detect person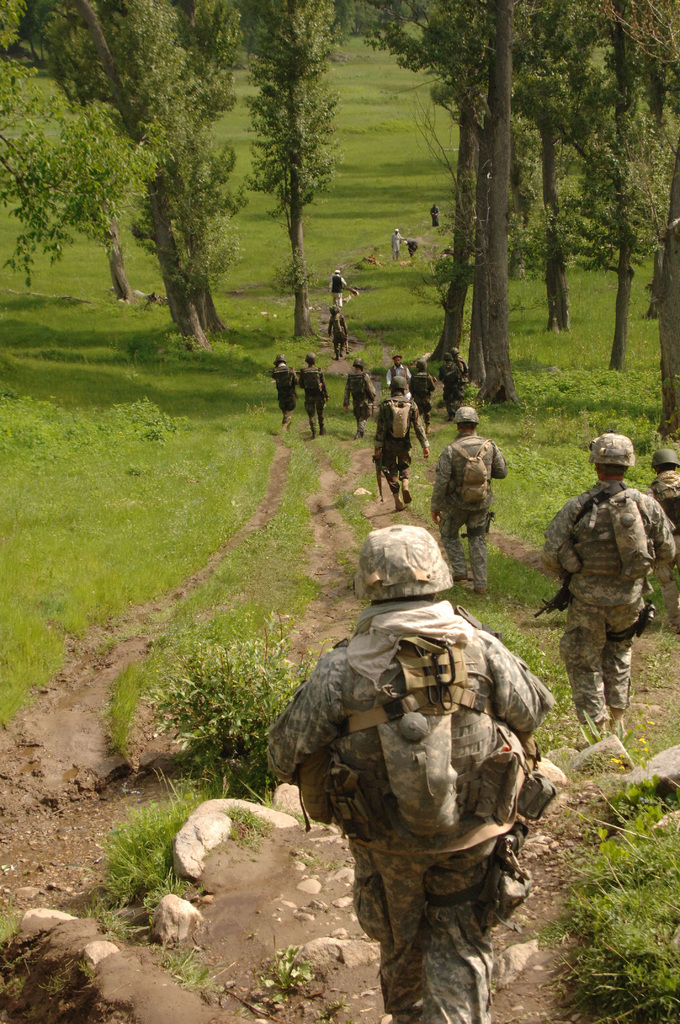
430/204/441/227
